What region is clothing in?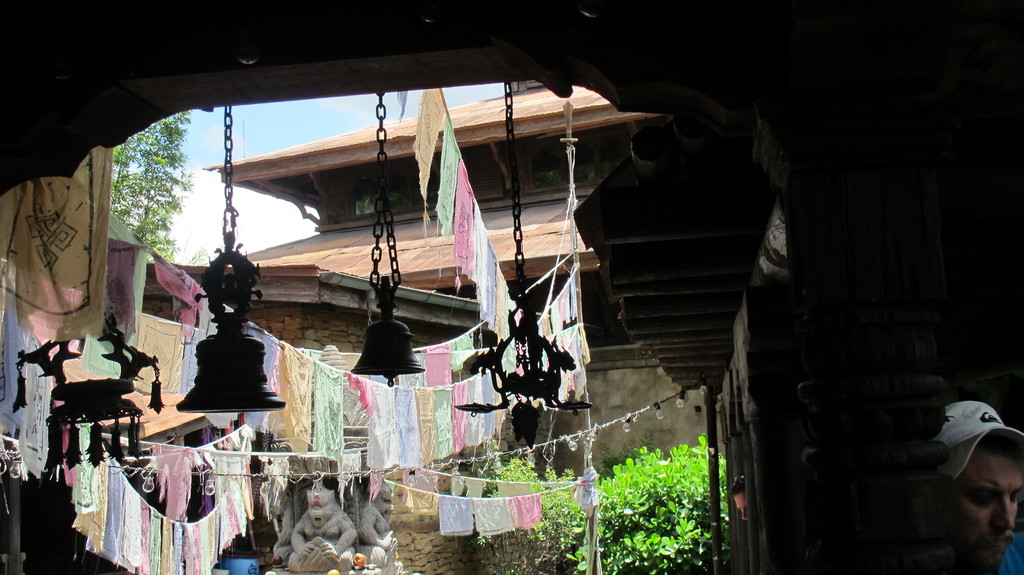
995, 525, 1023, 574.
